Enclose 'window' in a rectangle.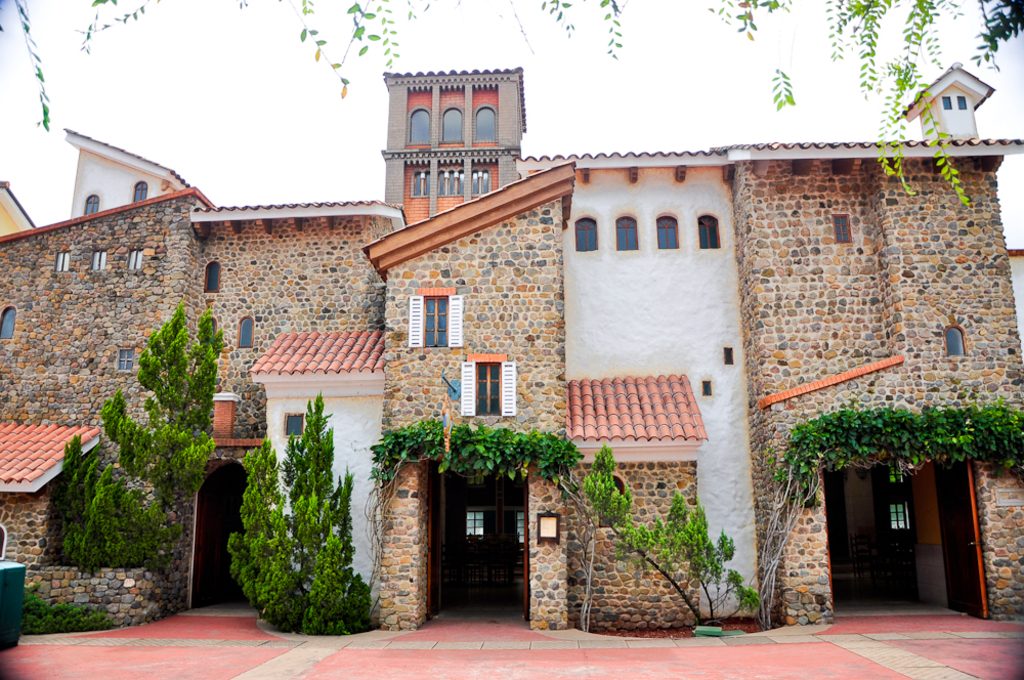
118:345:141:372.
